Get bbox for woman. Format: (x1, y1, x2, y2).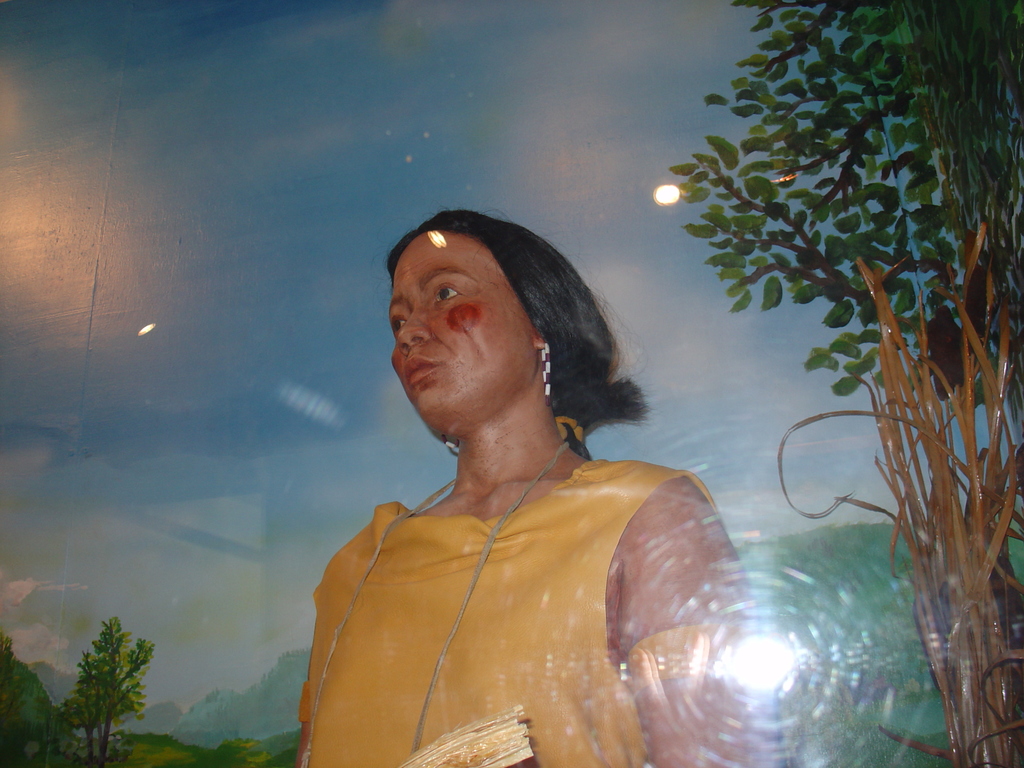
(298, 163, 781, 767).
